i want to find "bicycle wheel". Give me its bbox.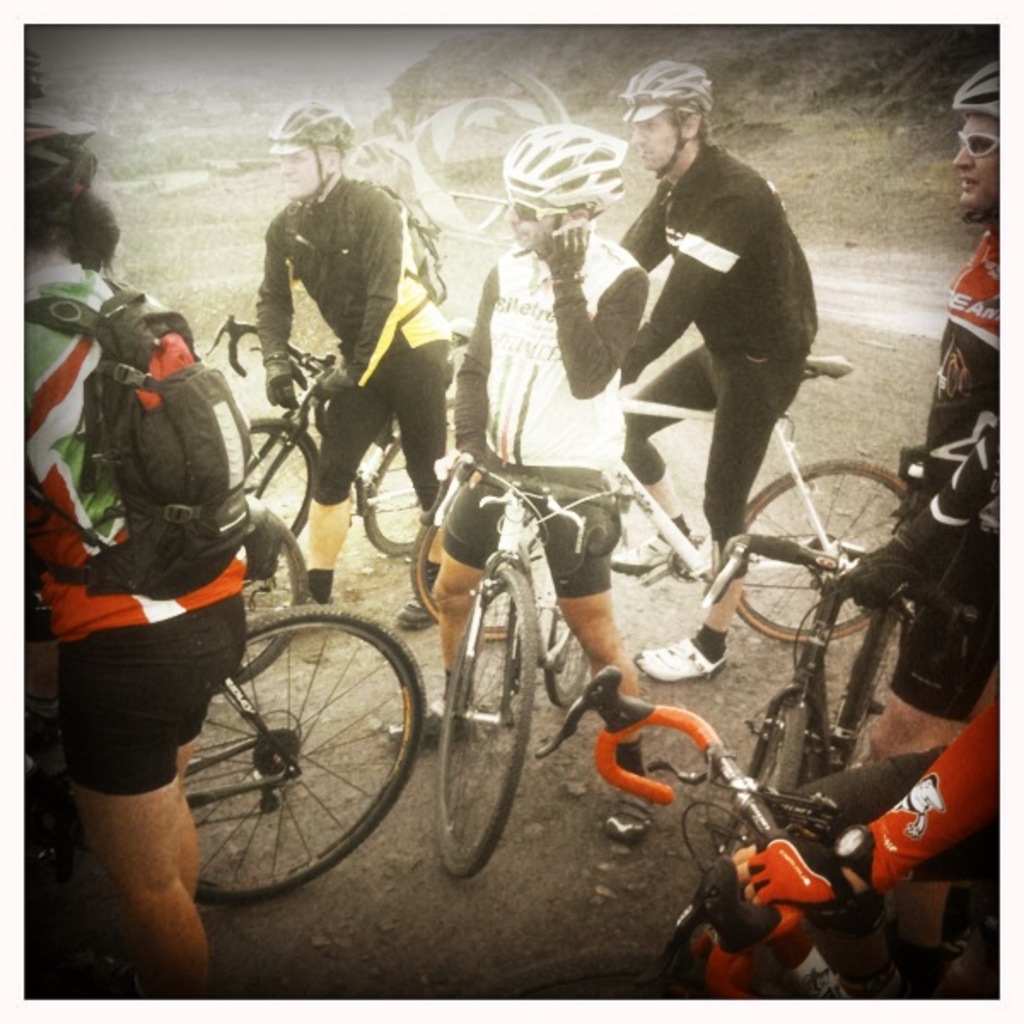
{"left": 548, "top": 592, "right": 591, "bottom": 707}.
